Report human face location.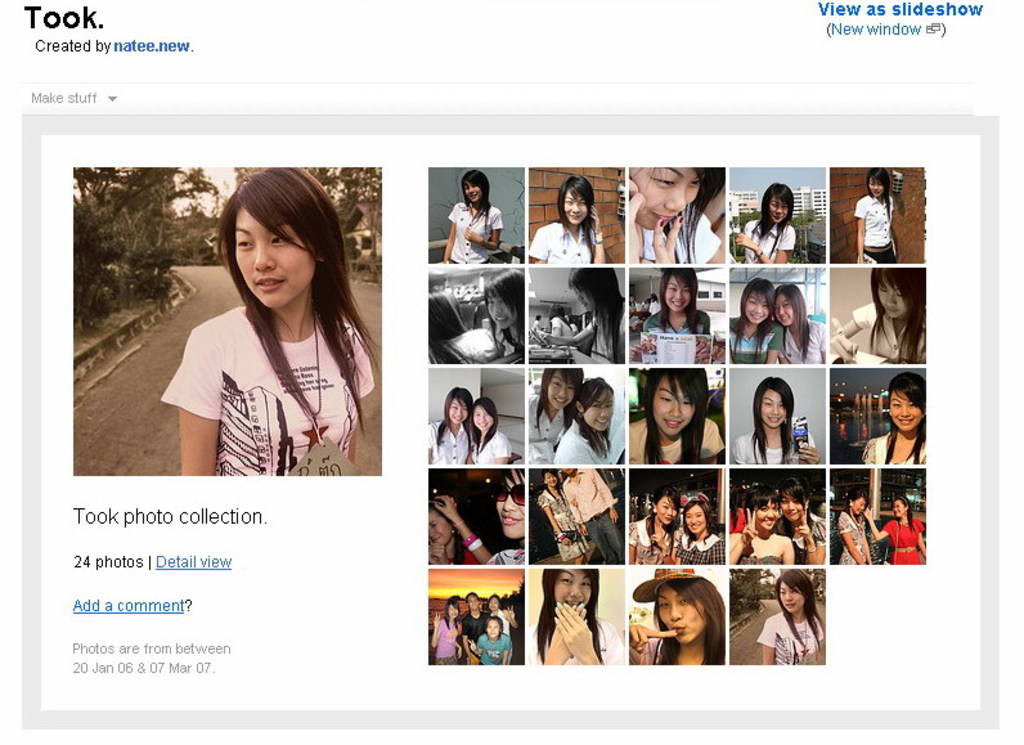
Report: 549 569 592 614.
